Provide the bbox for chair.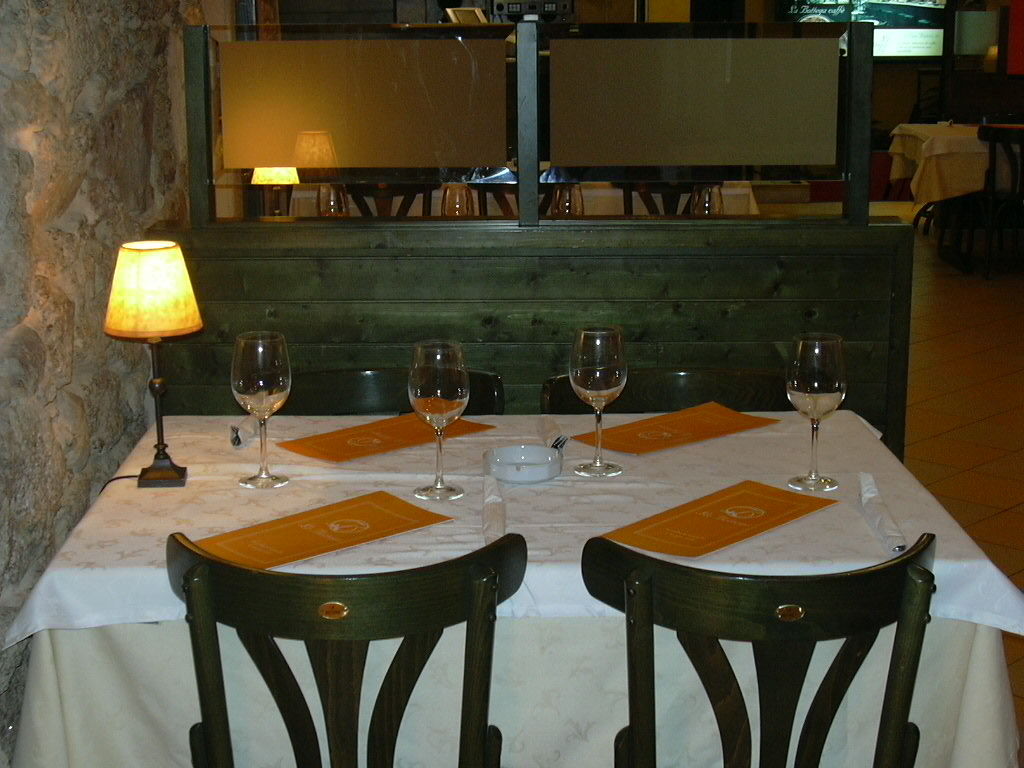
pyautogui.locateOnScreen(610, 181, 718, 218).
